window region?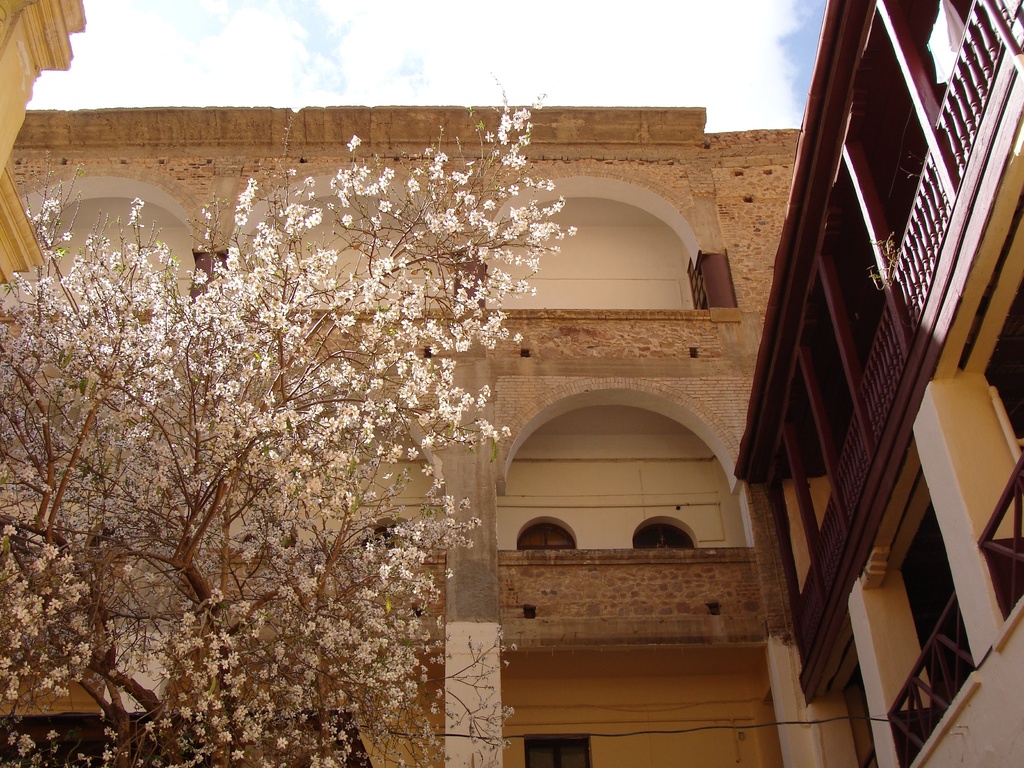
360,515,413,549
